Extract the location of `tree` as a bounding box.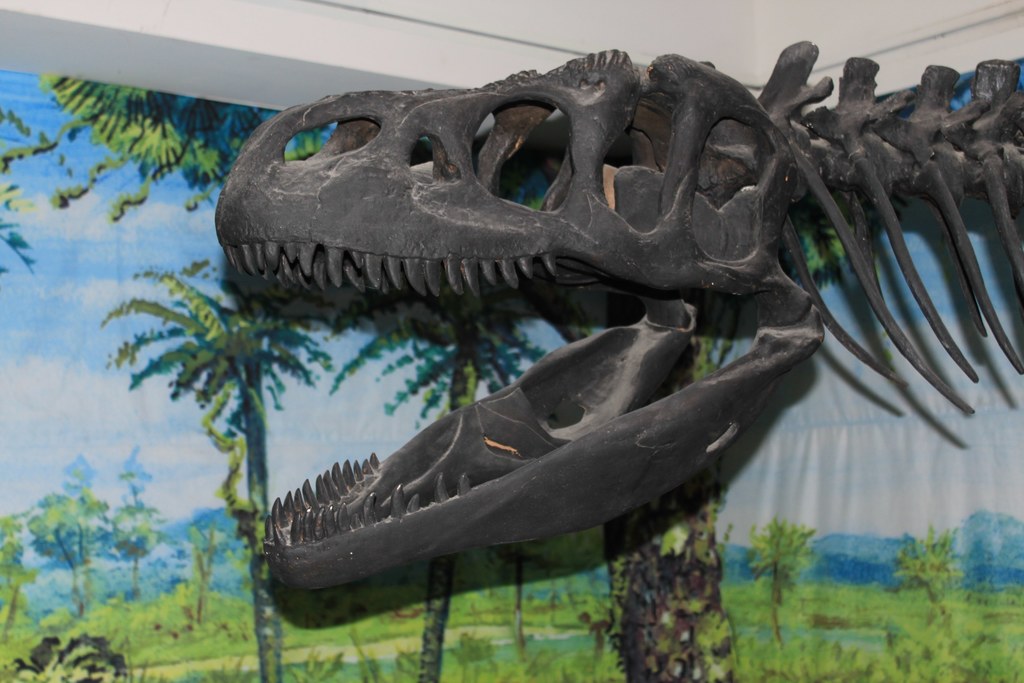
Rect(500, 143, 885, 682).
